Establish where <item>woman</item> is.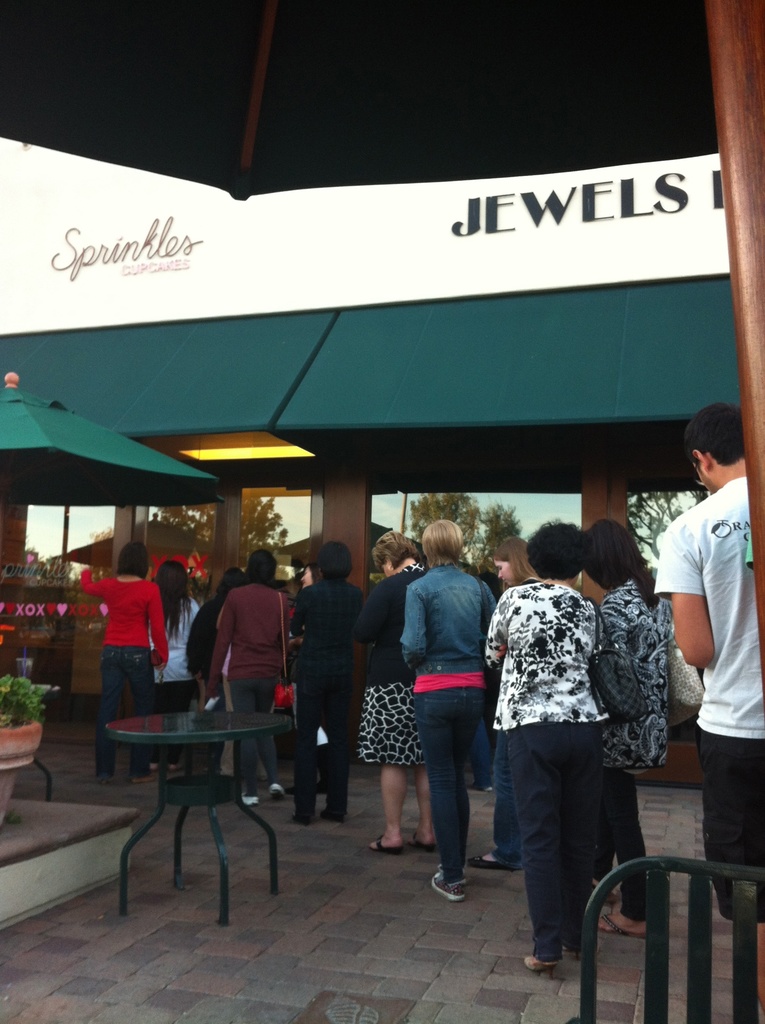
Established at (184, 565, 246, 766).
